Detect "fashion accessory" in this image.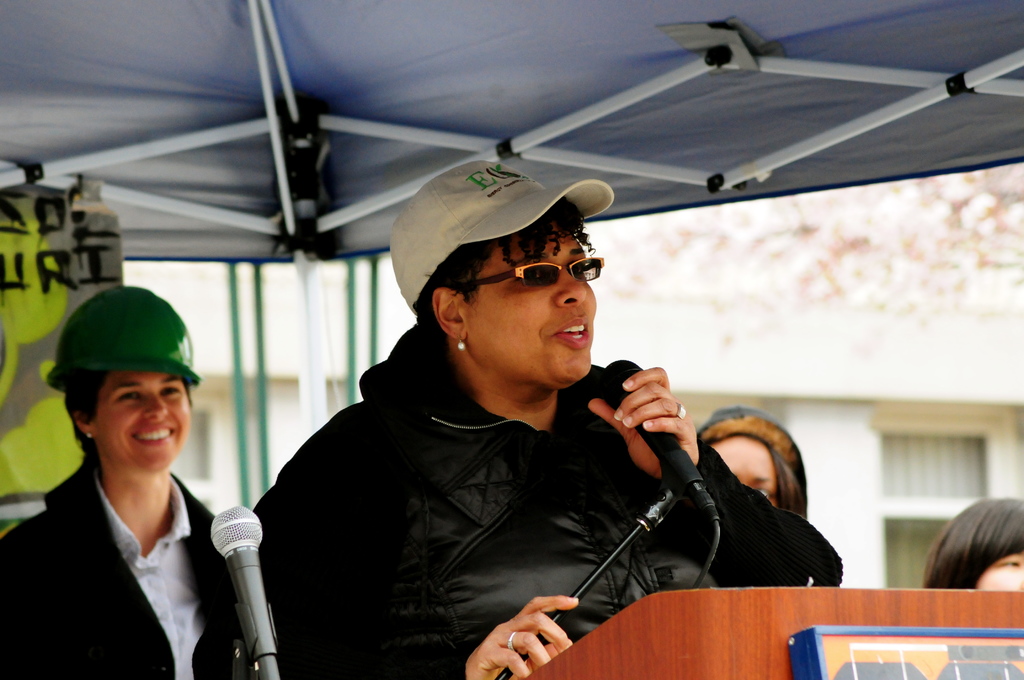
Detection: Rect(456, 332, 465, 349).
